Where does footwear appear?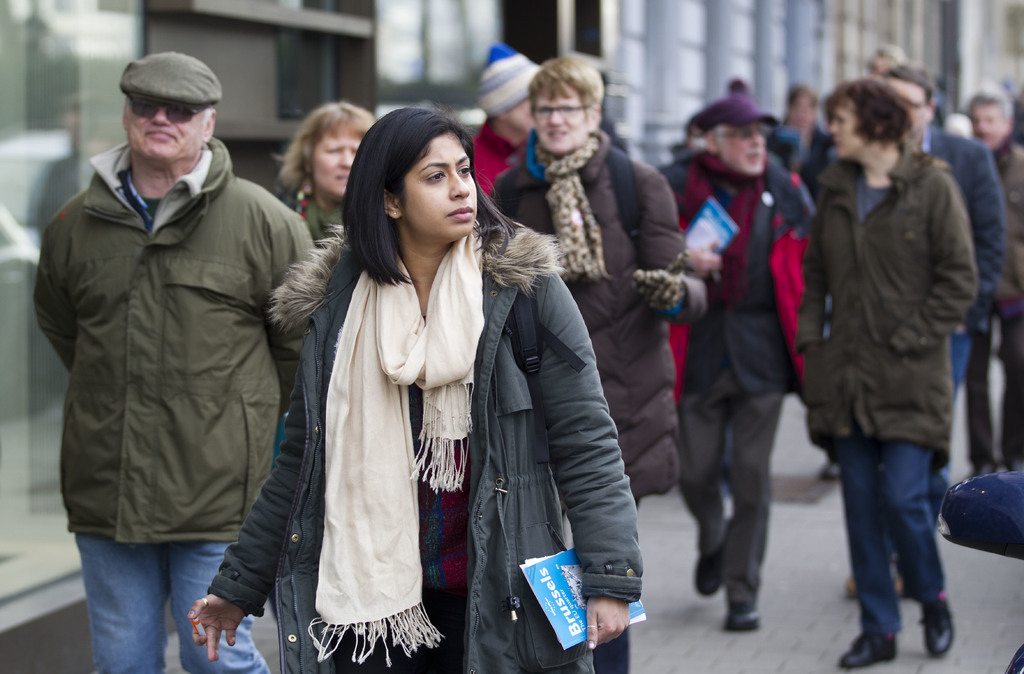
Appears at select_region(695, 556, 725, 599).
